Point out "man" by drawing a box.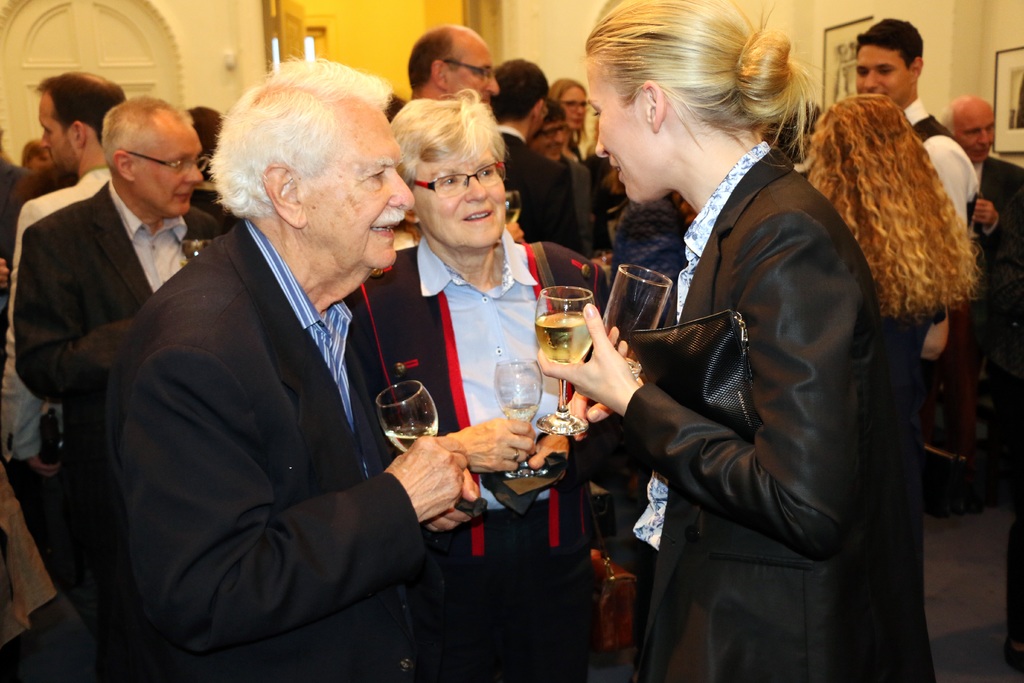
left=103, top=49, right=483, bottom=682.
